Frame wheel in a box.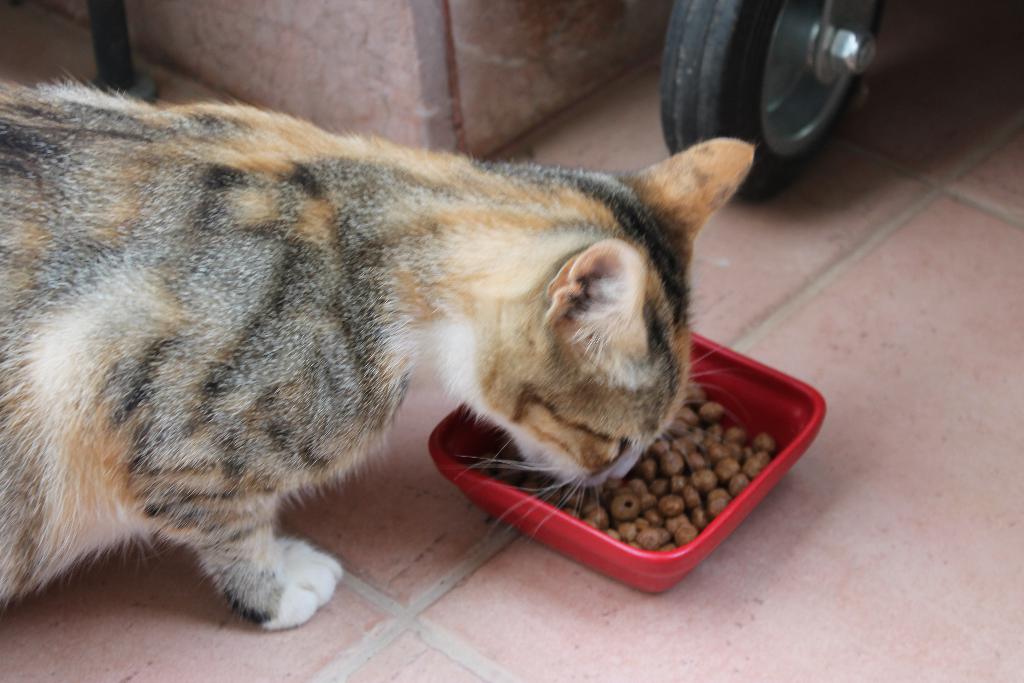
660,0,885,203.
